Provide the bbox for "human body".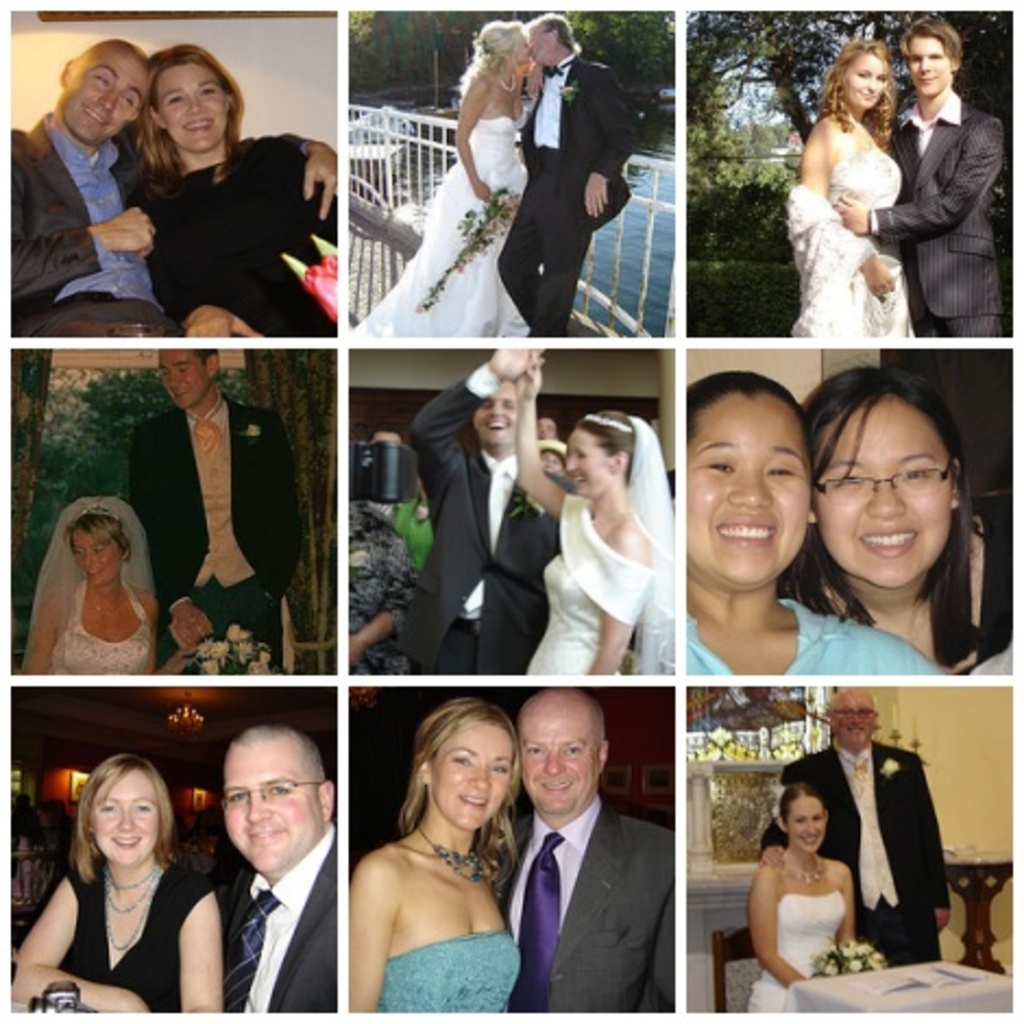
Rect(780, 697, 952, 965).
